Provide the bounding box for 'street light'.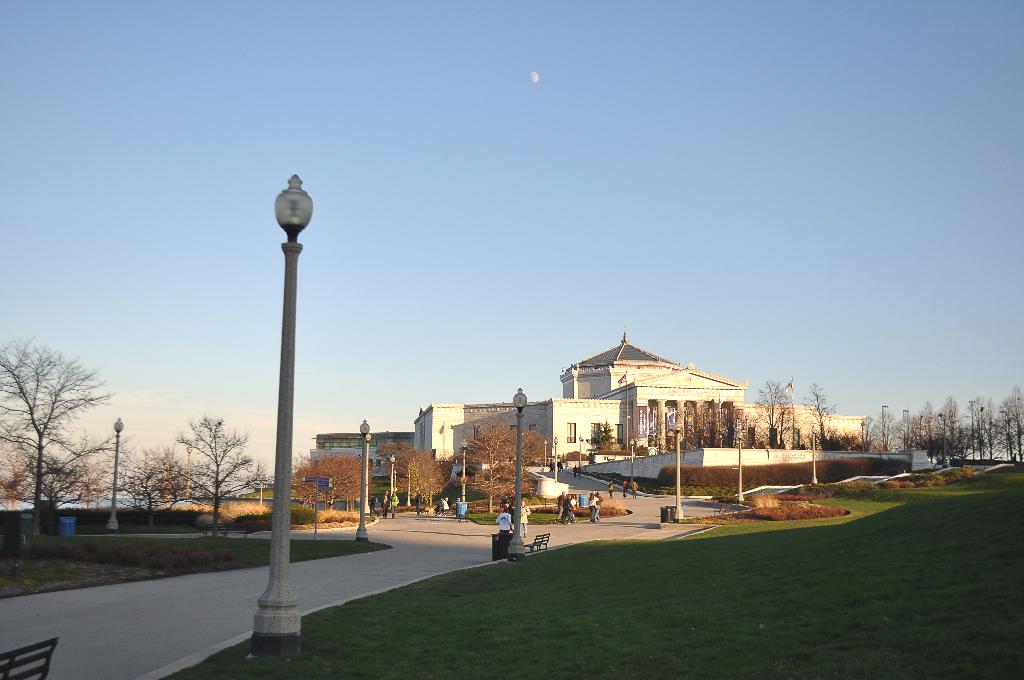
bbox=(246, 174, 314, 649).
